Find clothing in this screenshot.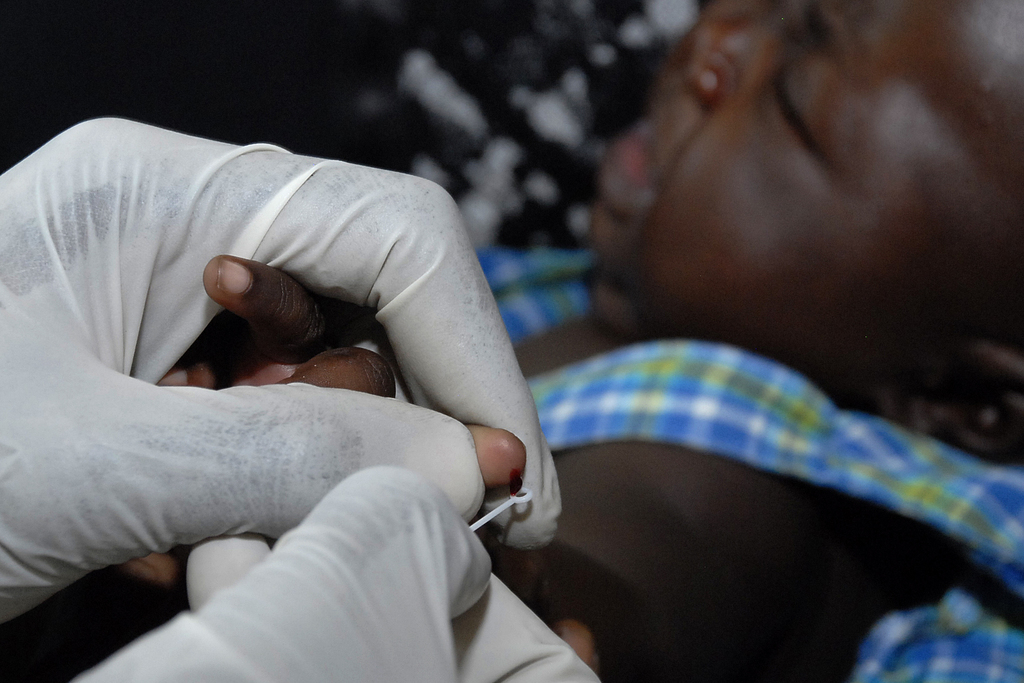
The bounding box for clothing is (left=474, top=252, right=1023, bottom=682).
